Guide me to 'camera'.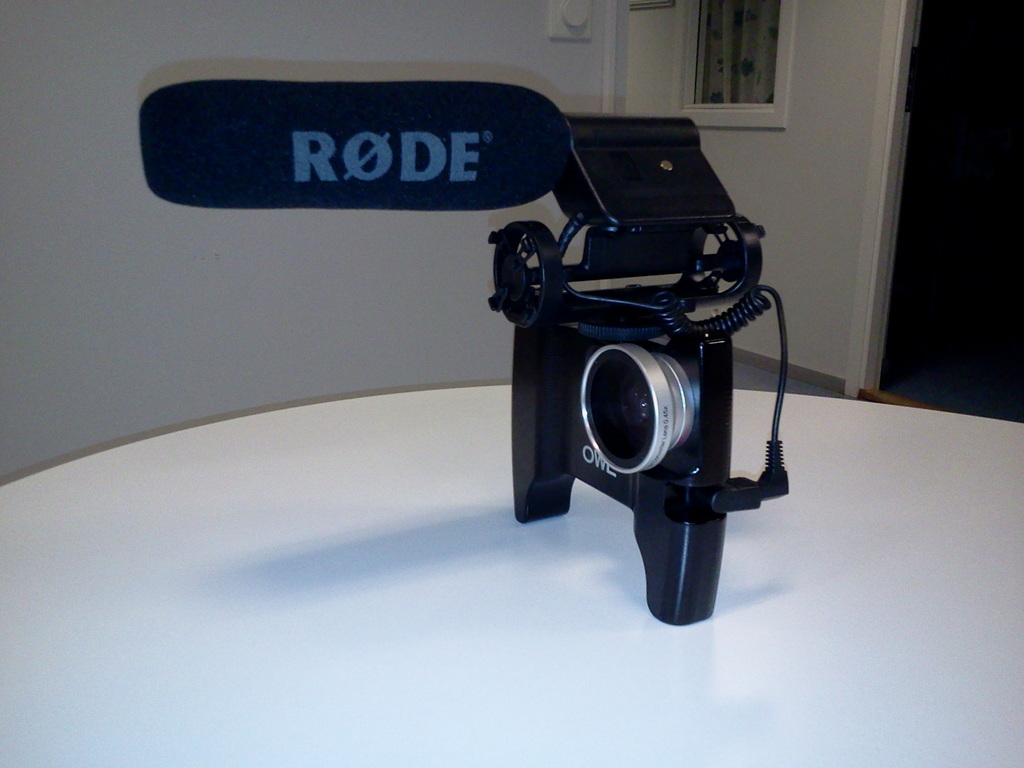
Guidance: [x1=444, y1=102, x2=783, y2=579].
